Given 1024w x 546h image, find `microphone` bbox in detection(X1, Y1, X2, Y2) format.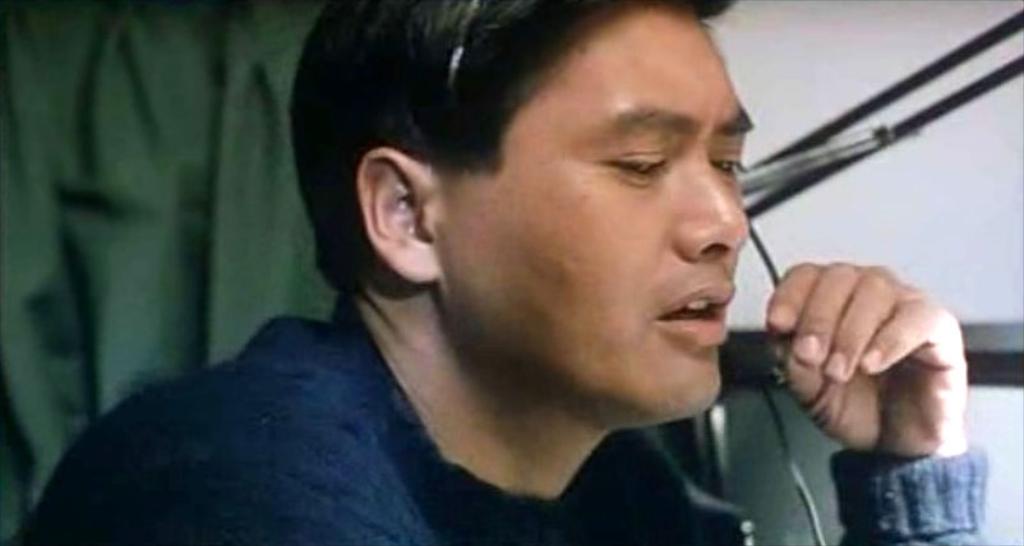
detection(767, 370, 794, 388).
